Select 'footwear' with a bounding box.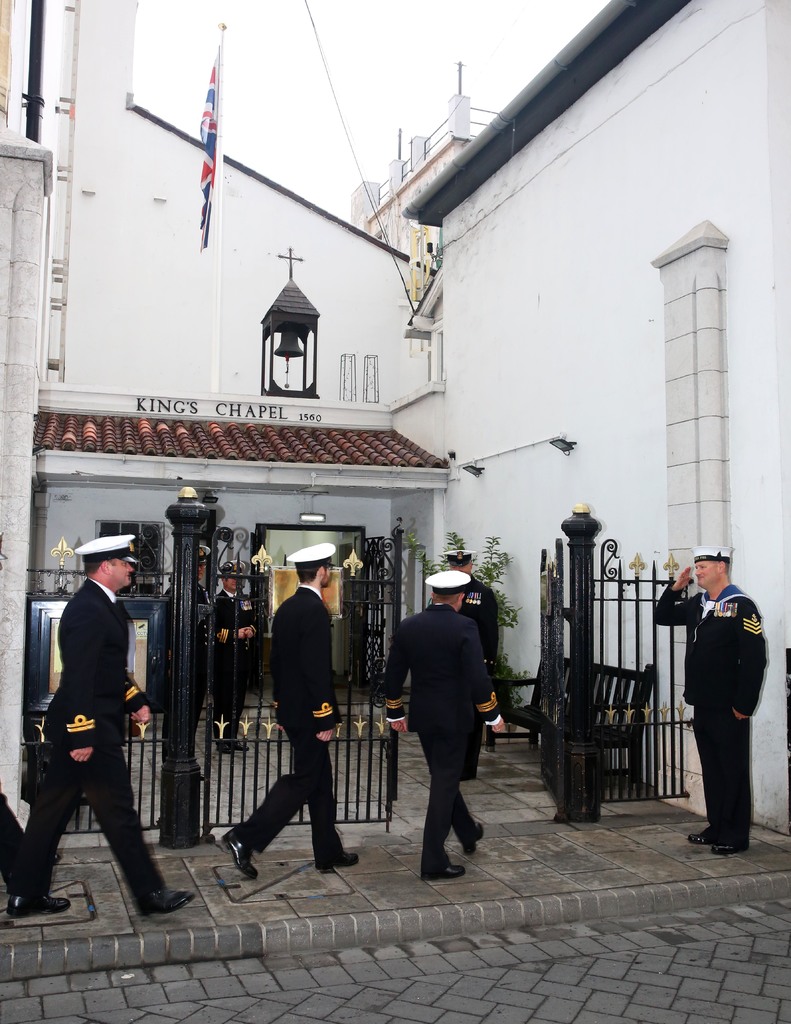
690,830,718,844.
